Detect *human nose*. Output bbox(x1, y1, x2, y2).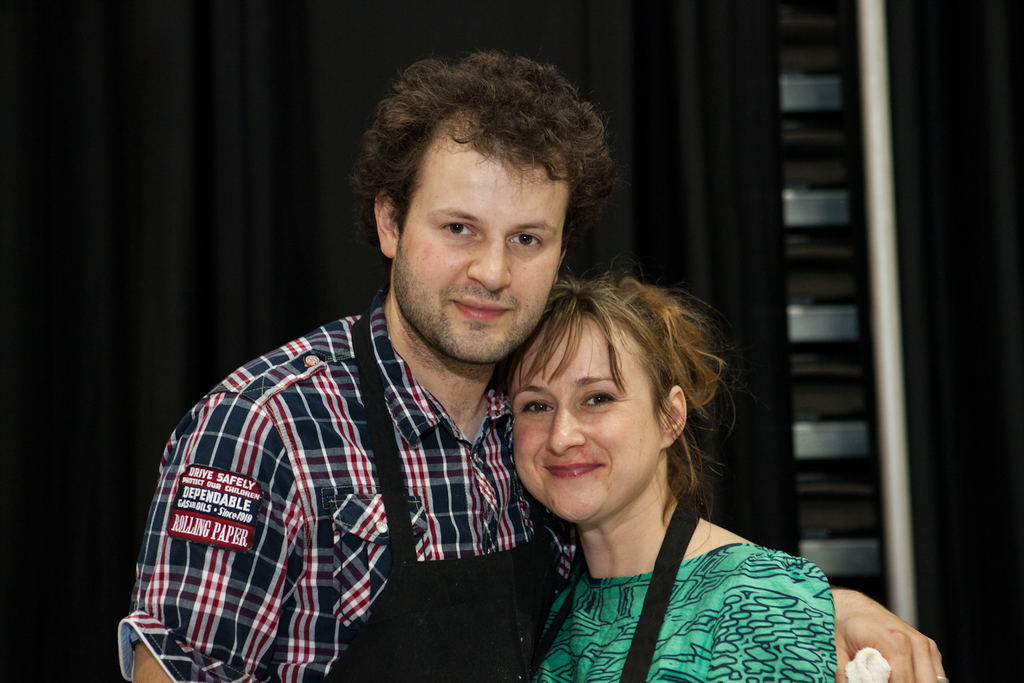
bbox(465, 232, 513, 290).
